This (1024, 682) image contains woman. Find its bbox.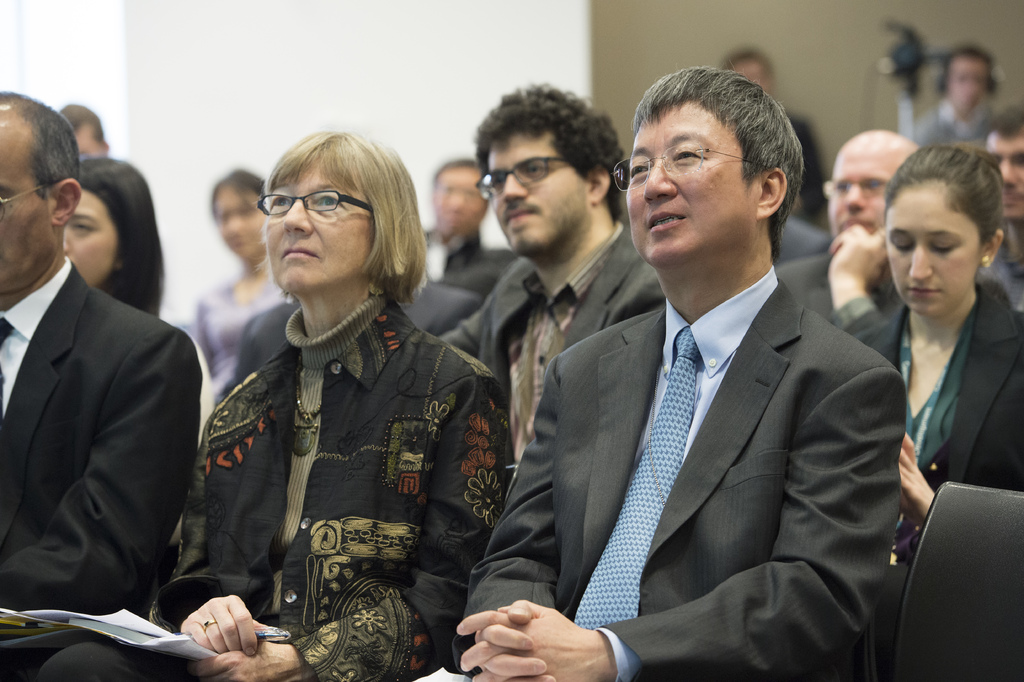
65, 153, 214, 542.
